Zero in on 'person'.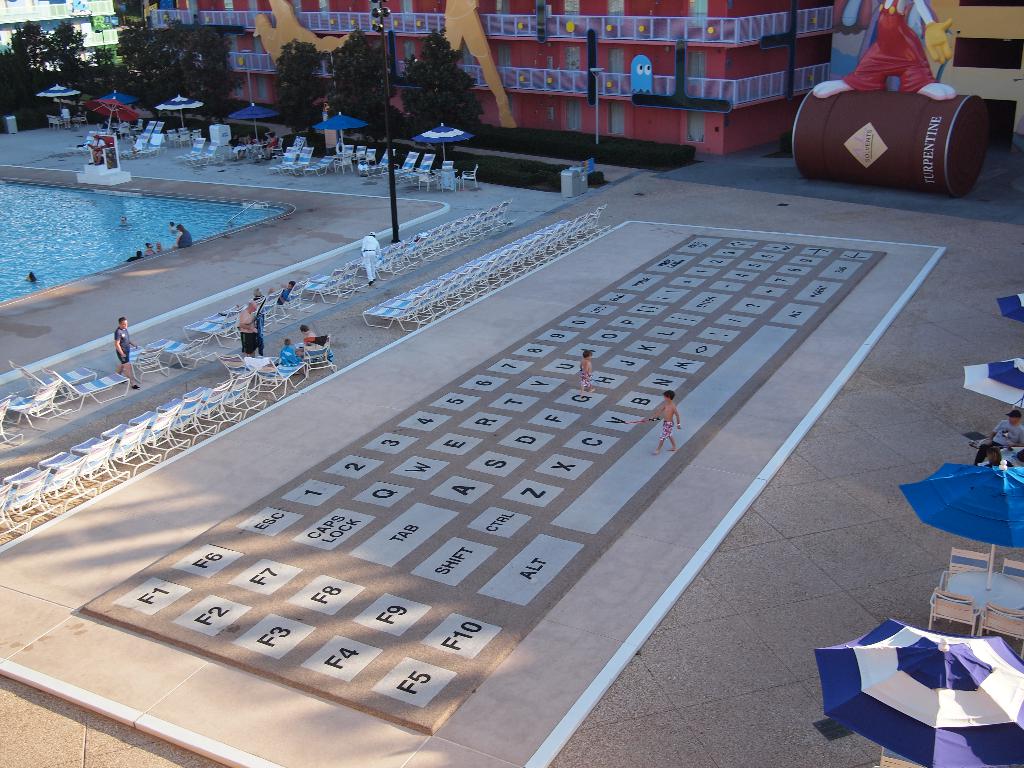
Zeroed in: pyautogui.locateOnScreen(575, 345, 596, 392).
